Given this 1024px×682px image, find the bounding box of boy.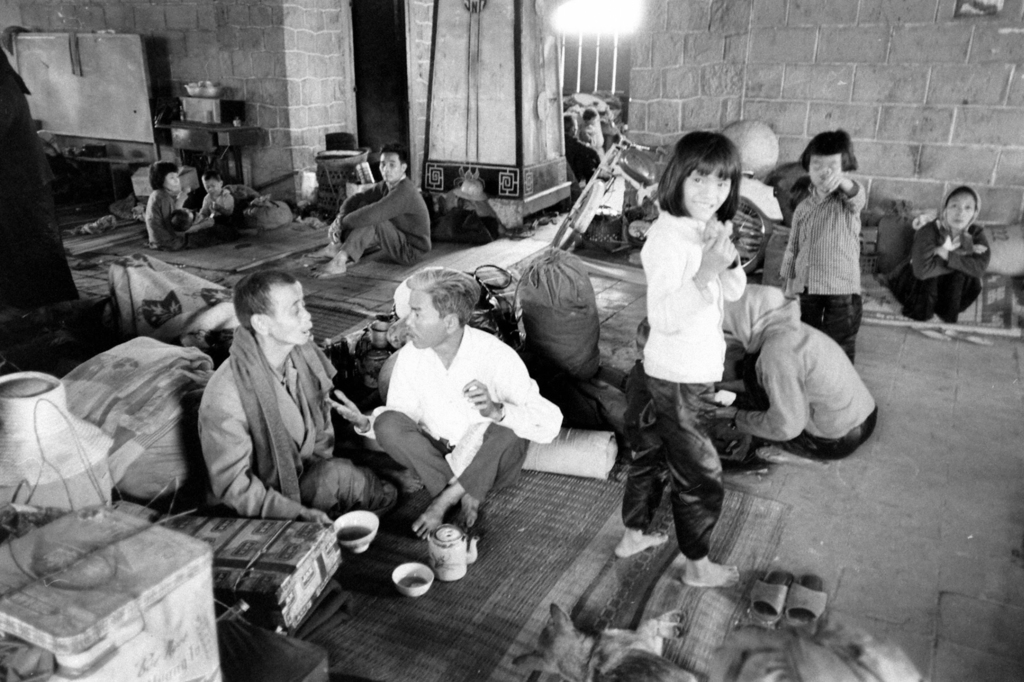
box=[621, 131, 757, 597].
